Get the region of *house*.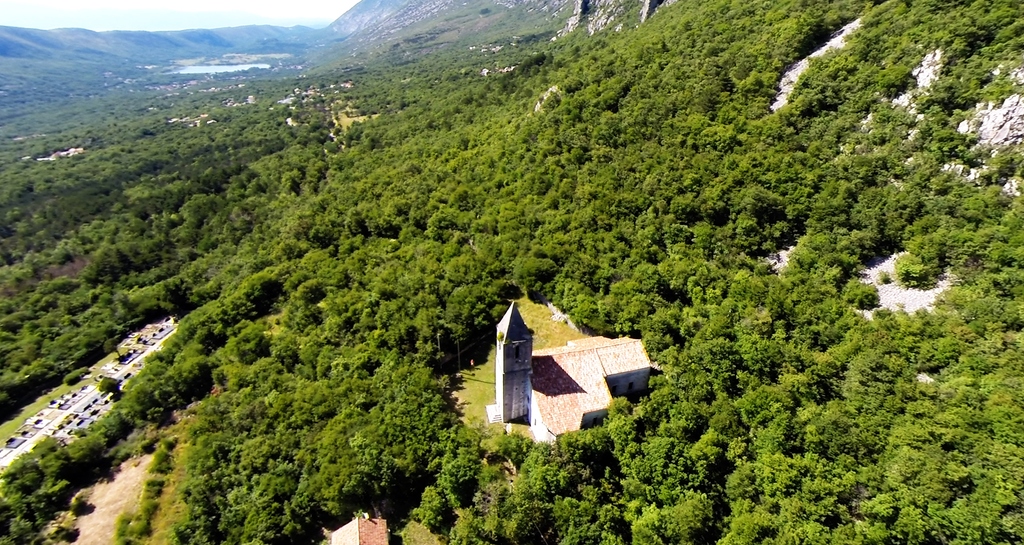
[left=332, top=516, right=388, bottom=544].
